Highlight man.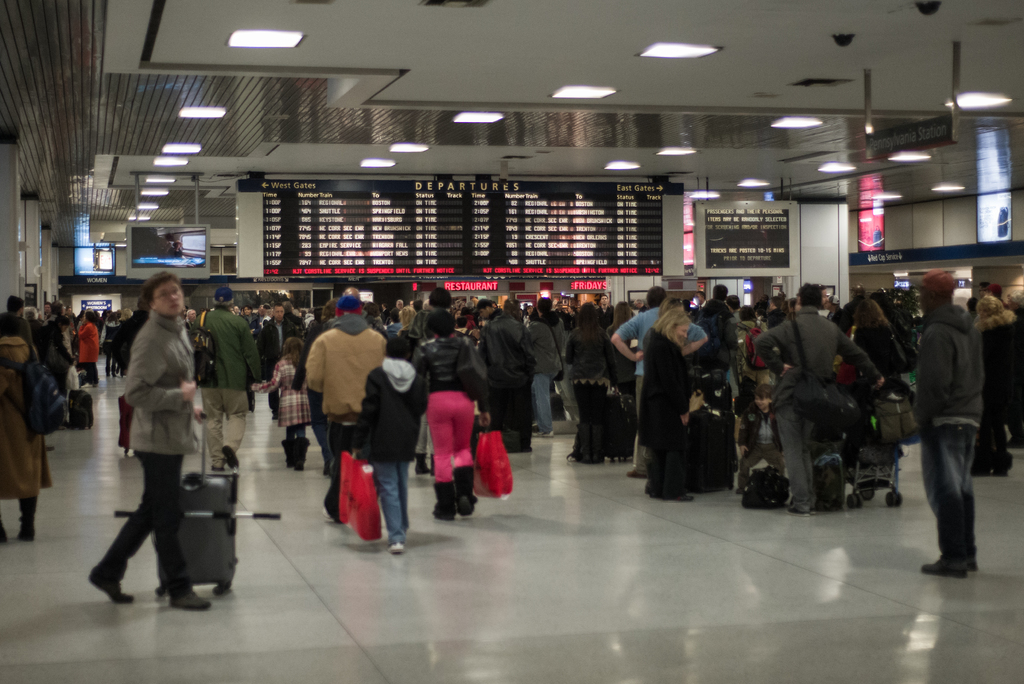
Highlighted region: select_region(189, 283, 264, 484).
